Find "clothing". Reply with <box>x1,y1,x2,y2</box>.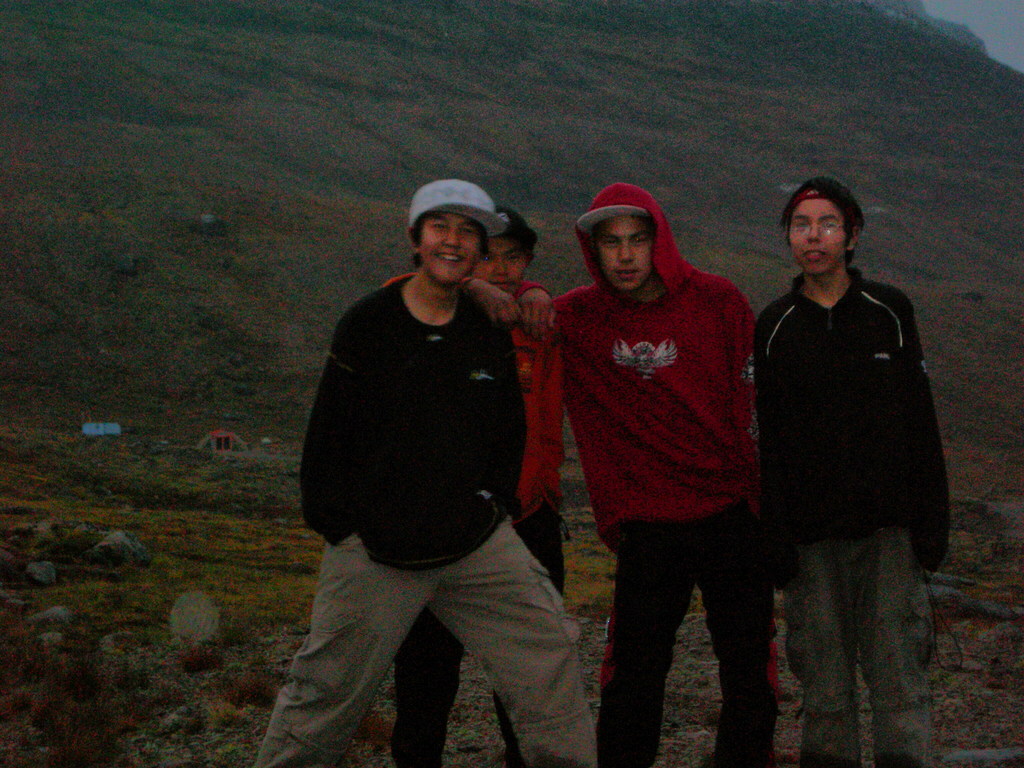
<box>253,269,598,767</box>.
